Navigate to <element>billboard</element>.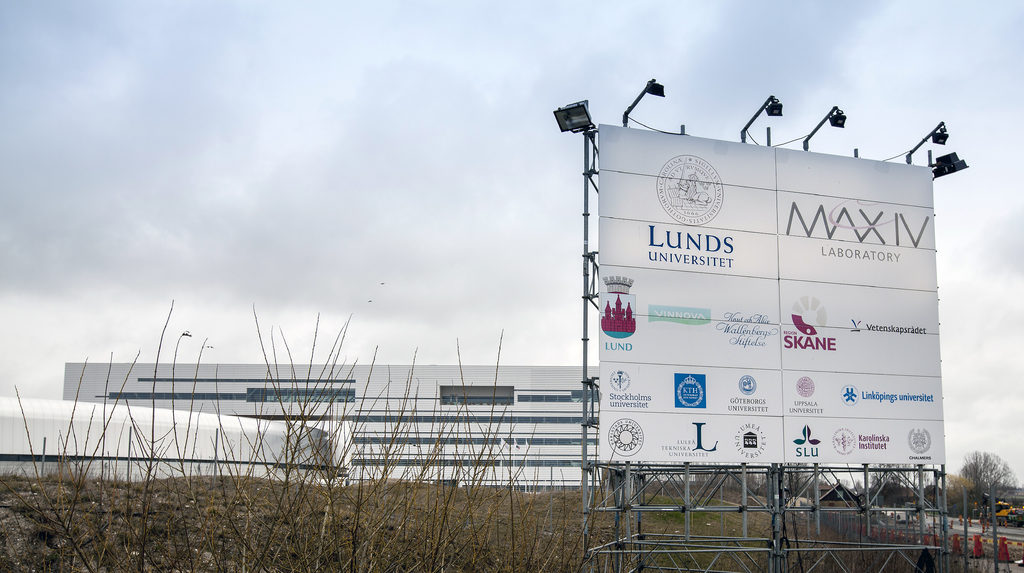
Navigation target: crop(498, 69, 996, 504).
